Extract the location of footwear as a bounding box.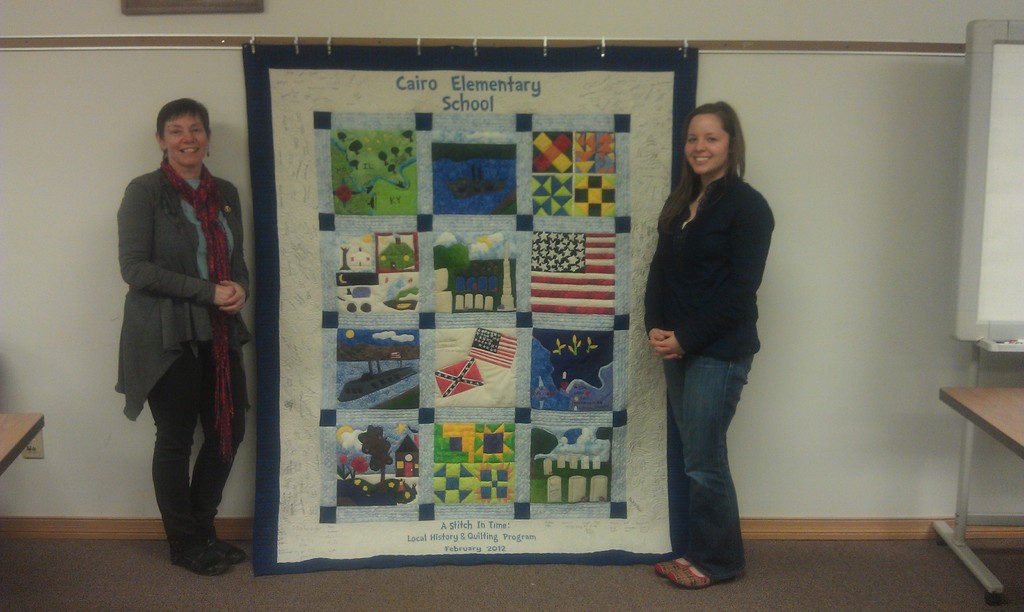
locate(657, 558, 677, 587).
